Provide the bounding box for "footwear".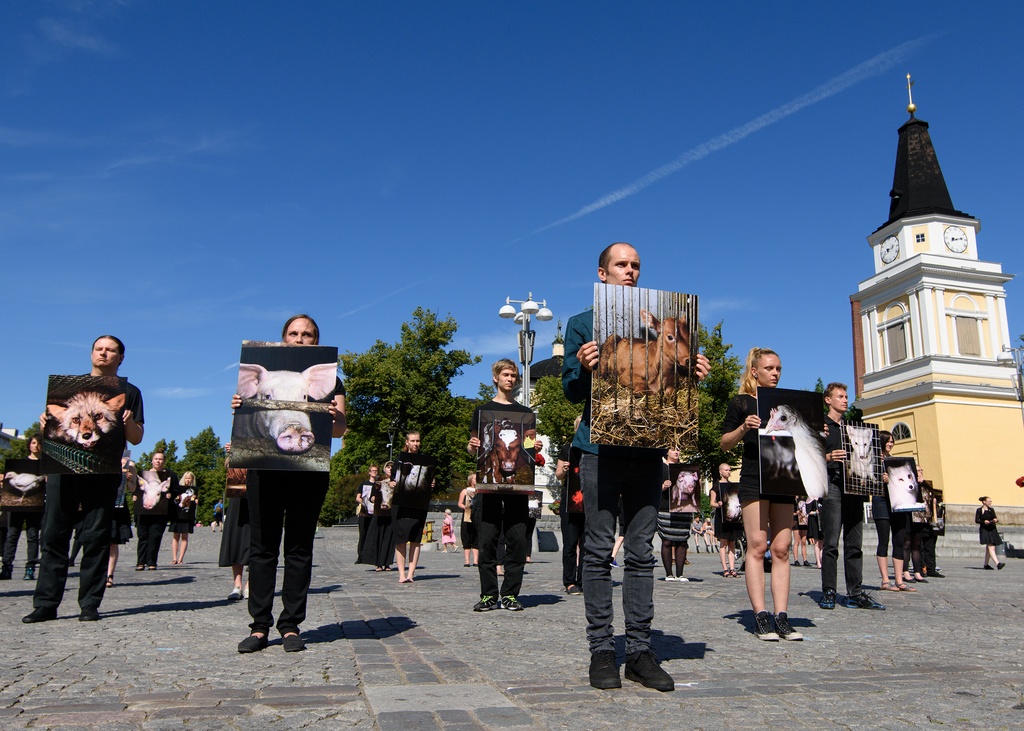
<region>804, 560, 810, 565</region>.
